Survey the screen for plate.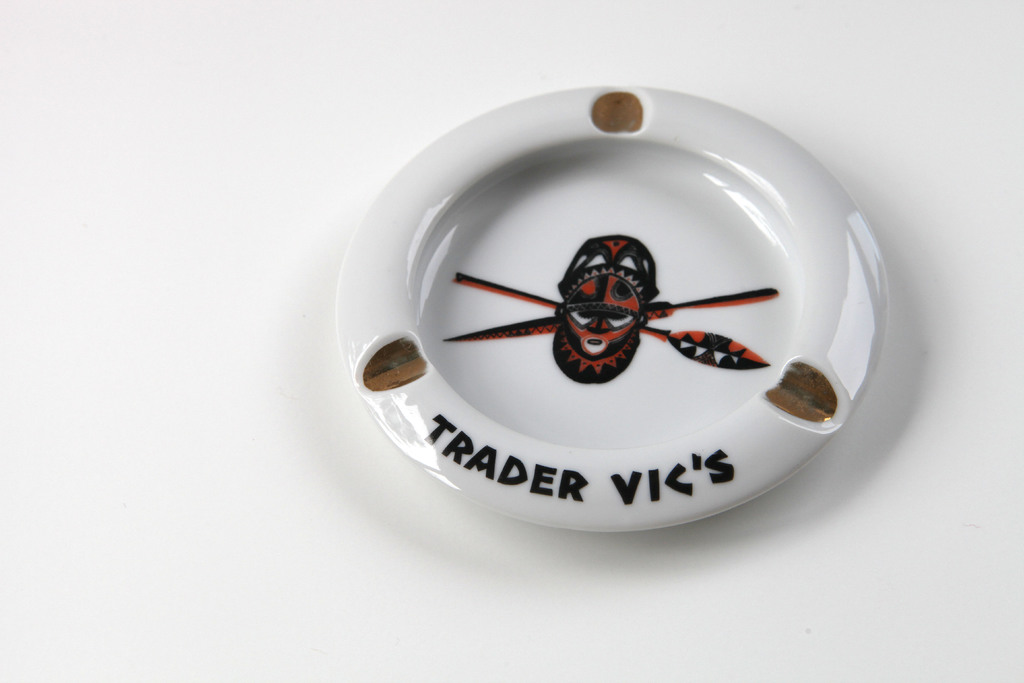
Survey found: left=314, top=103, right=901, bottom=537.
